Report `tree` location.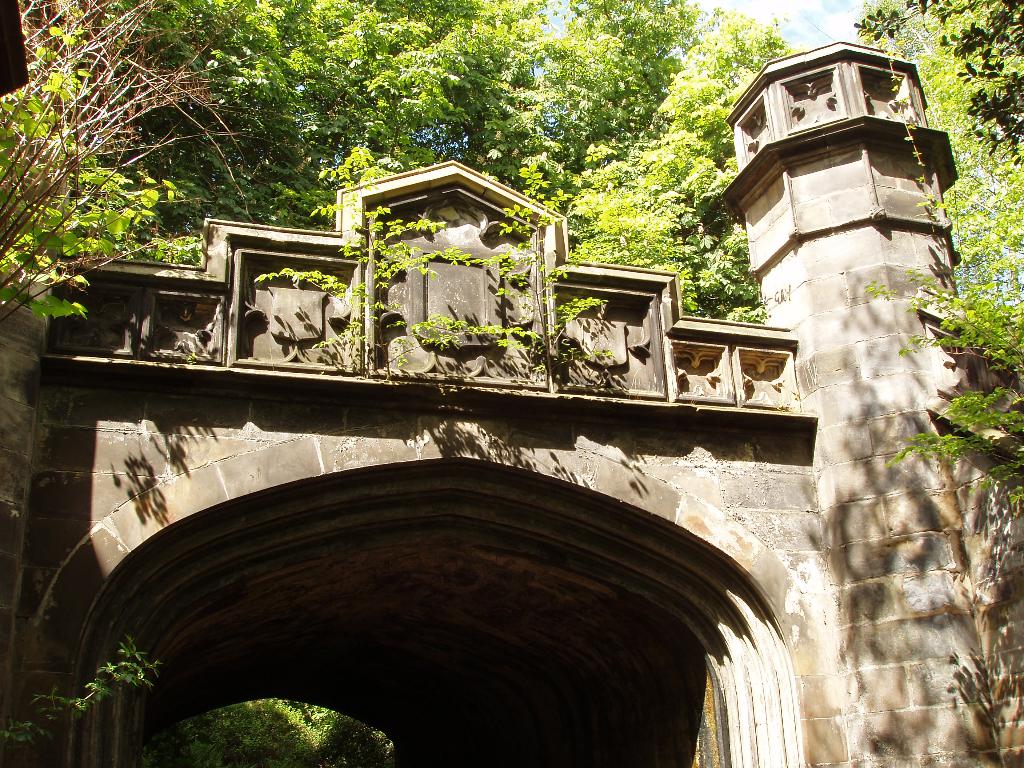
Report: 895/333/1023/500.
